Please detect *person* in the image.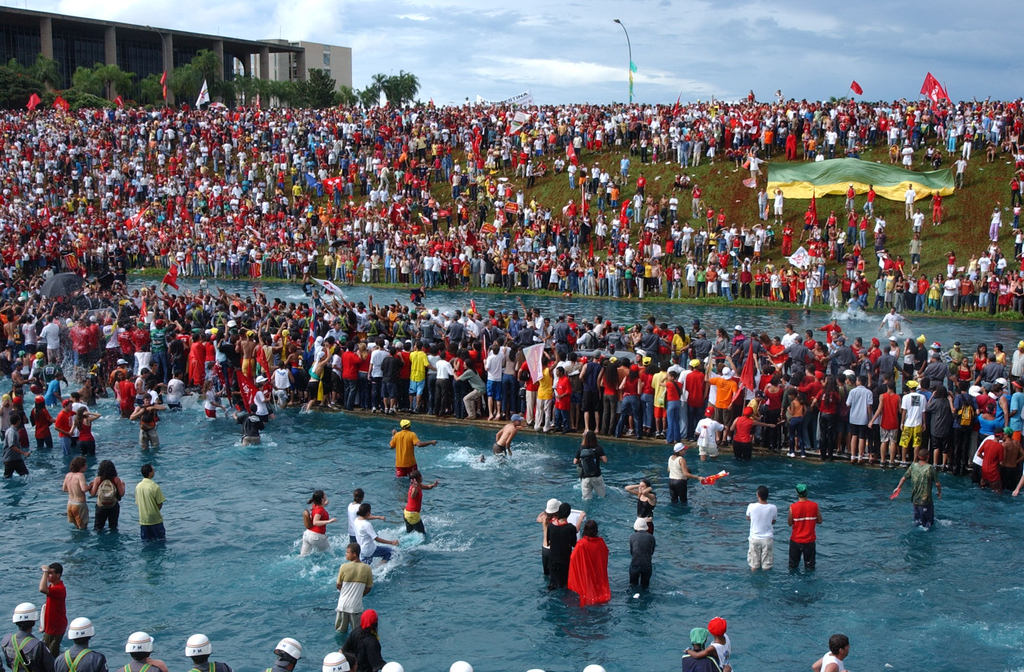
l=333, t=541, r=380, b=653.
